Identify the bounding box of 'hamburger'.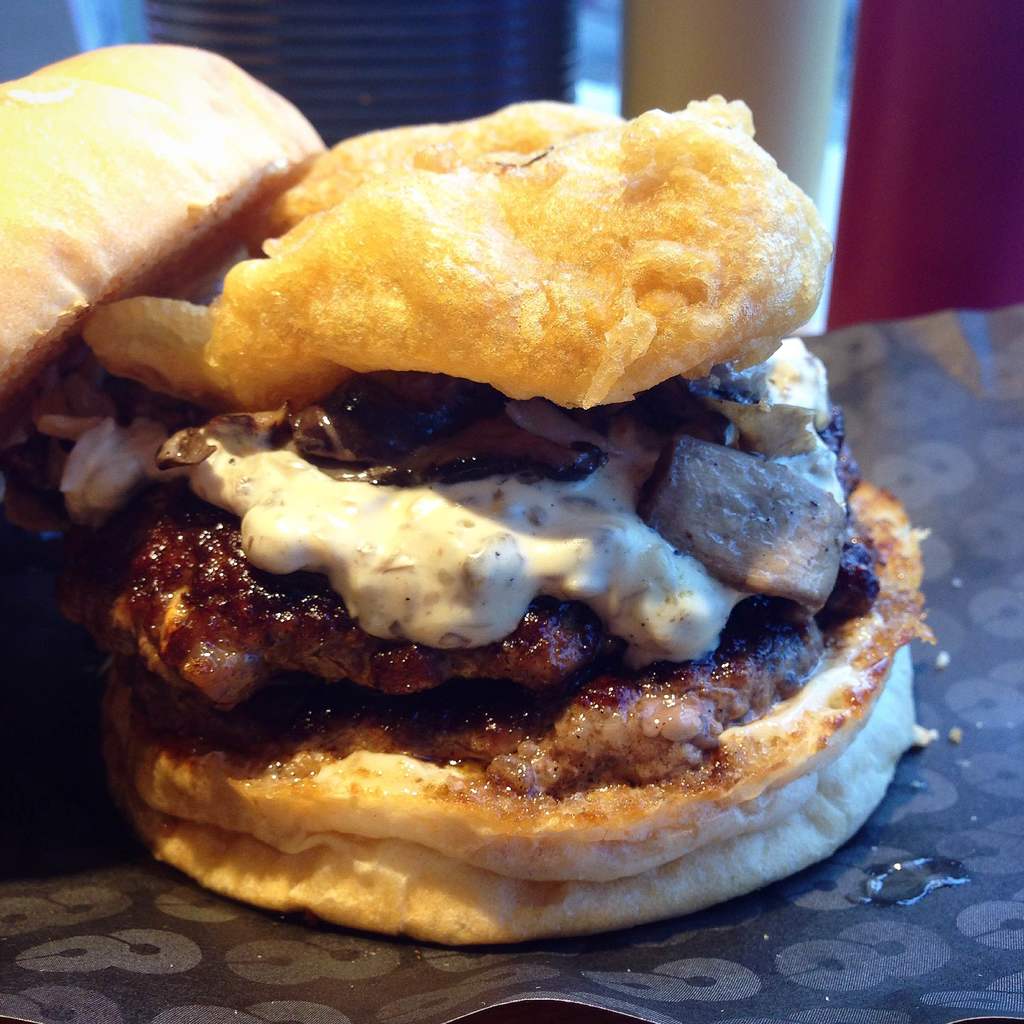
0:42:938:952.
